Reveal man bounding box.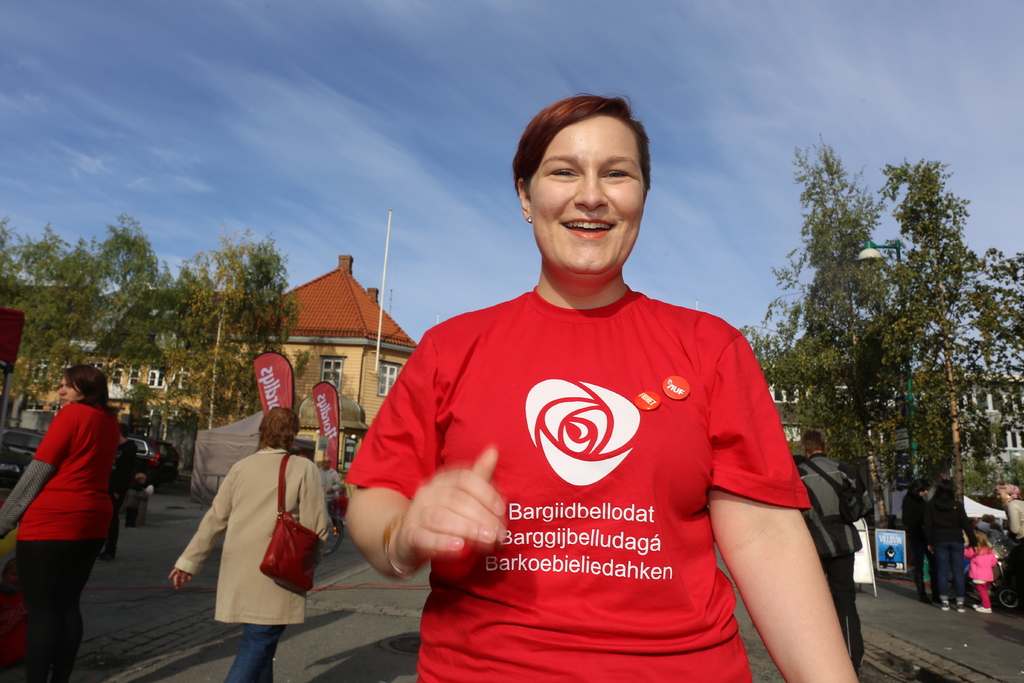
Revealed: bbox(317, 454, 343, 528).
